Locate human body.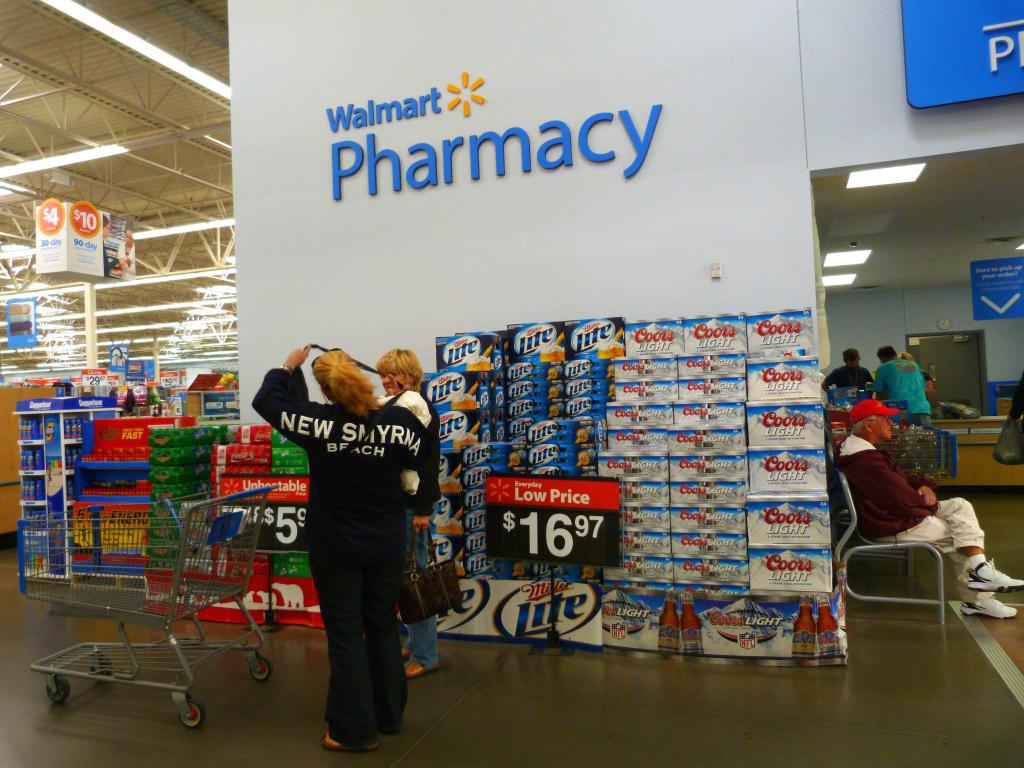
Bounding box: pyautogui.locateOnScreen(834, 399, 1023, 616).
